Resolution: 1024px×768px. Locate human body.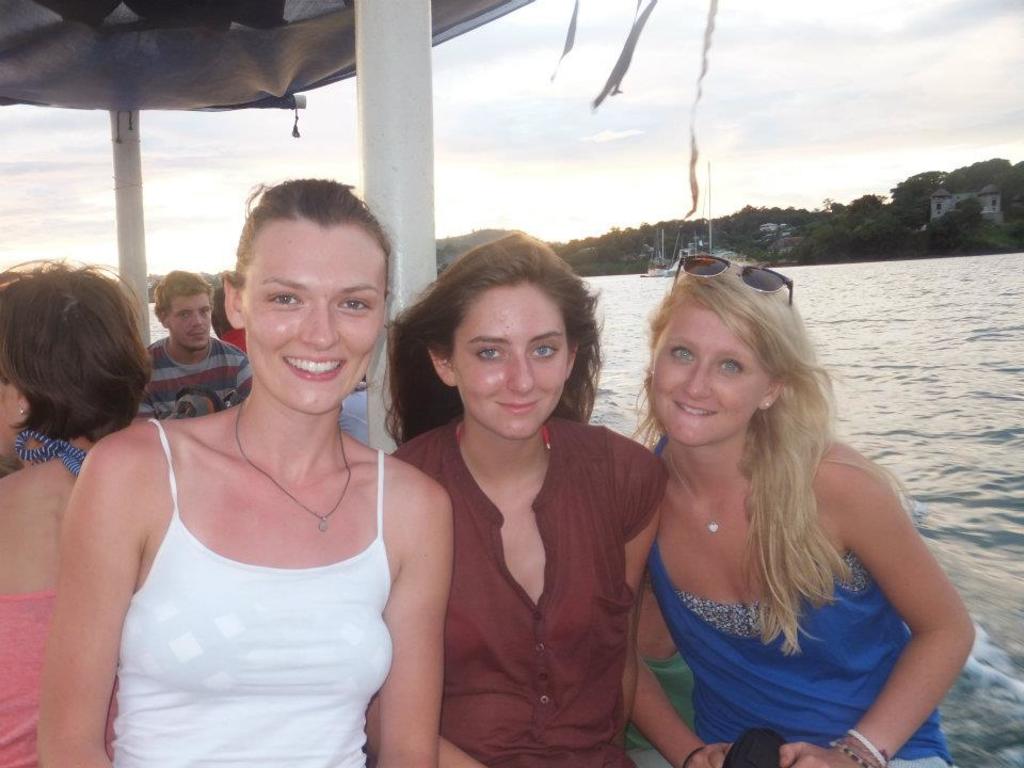
<bbox>140, 337, 251, 421</bbox>.
